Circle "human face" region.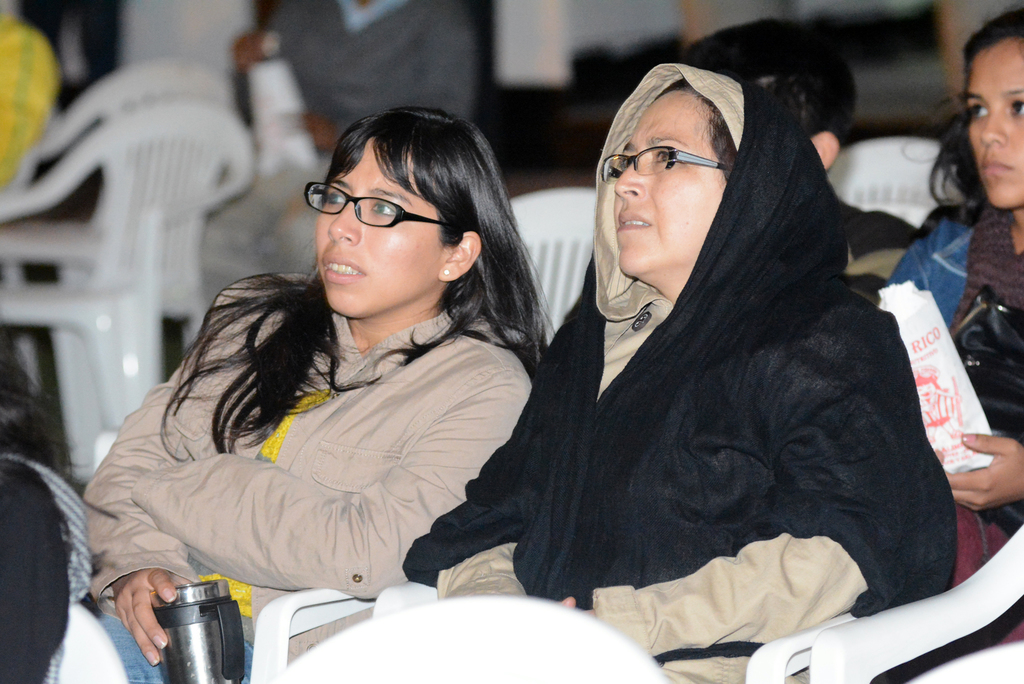
Region: rect(316, 139, 437, 318).
